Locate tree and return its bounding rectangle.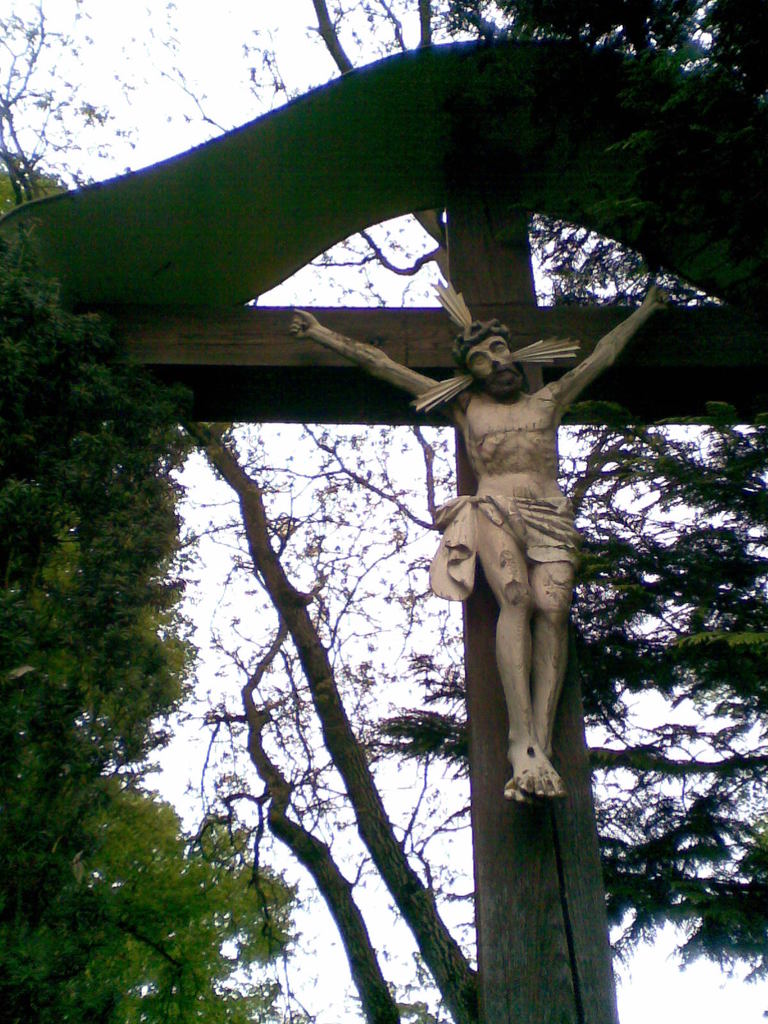
box(0, 212, 308, 1023).
